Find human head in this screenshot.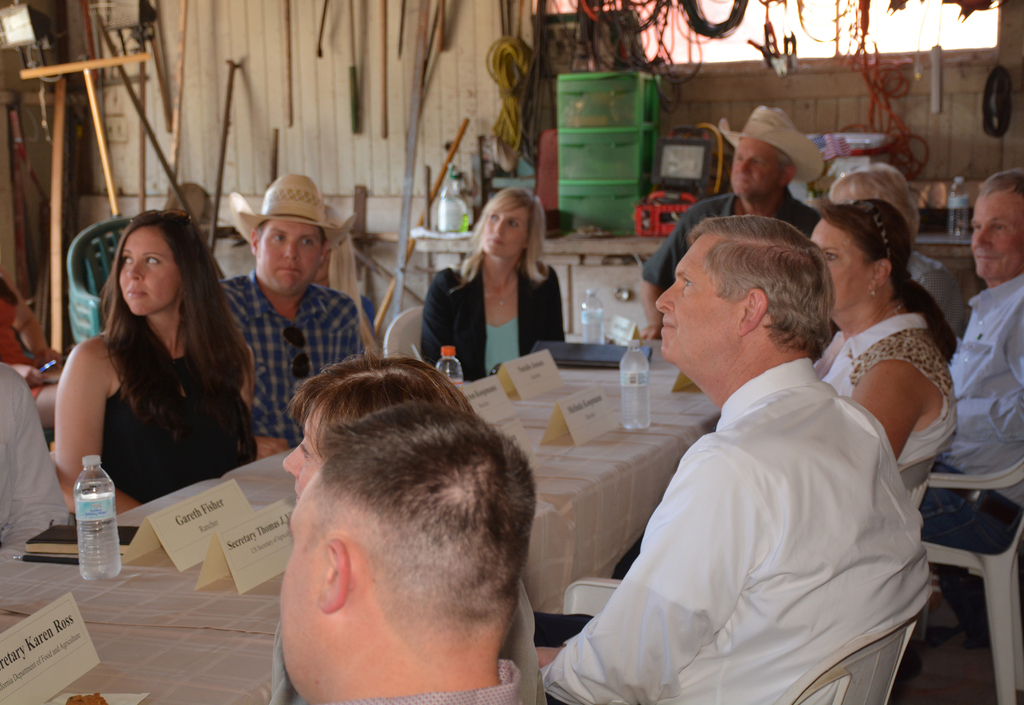
The bounding box for human head is [x1=470, y1=190, x2=546, y2=259].
